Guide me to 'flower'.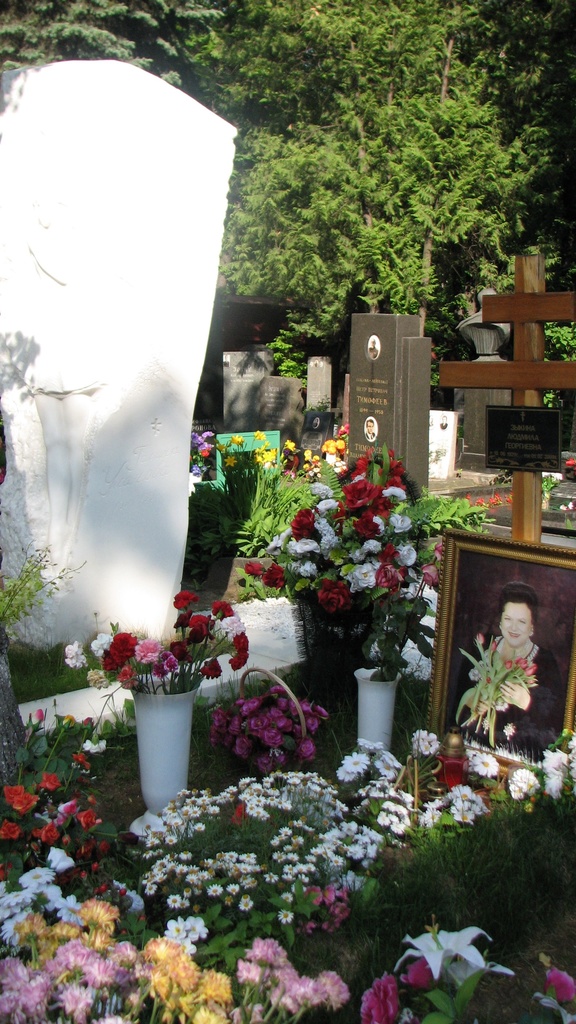
Guidance: (left=388, top=921, right=502, bottom=995).
